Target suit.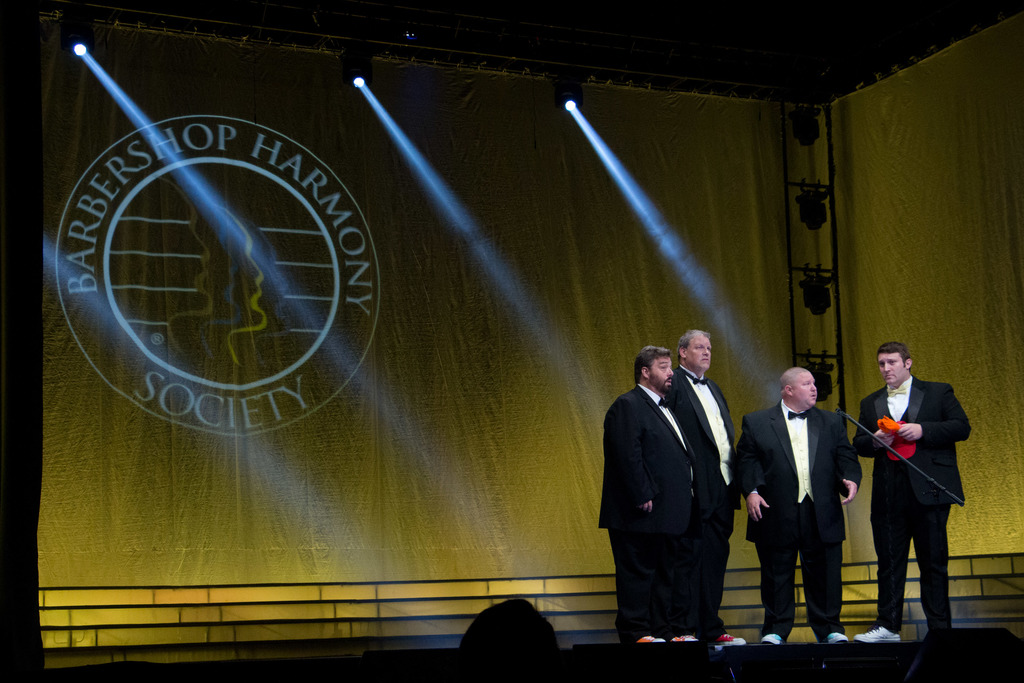
Target region: select_region(734, 395, 858, 638).
